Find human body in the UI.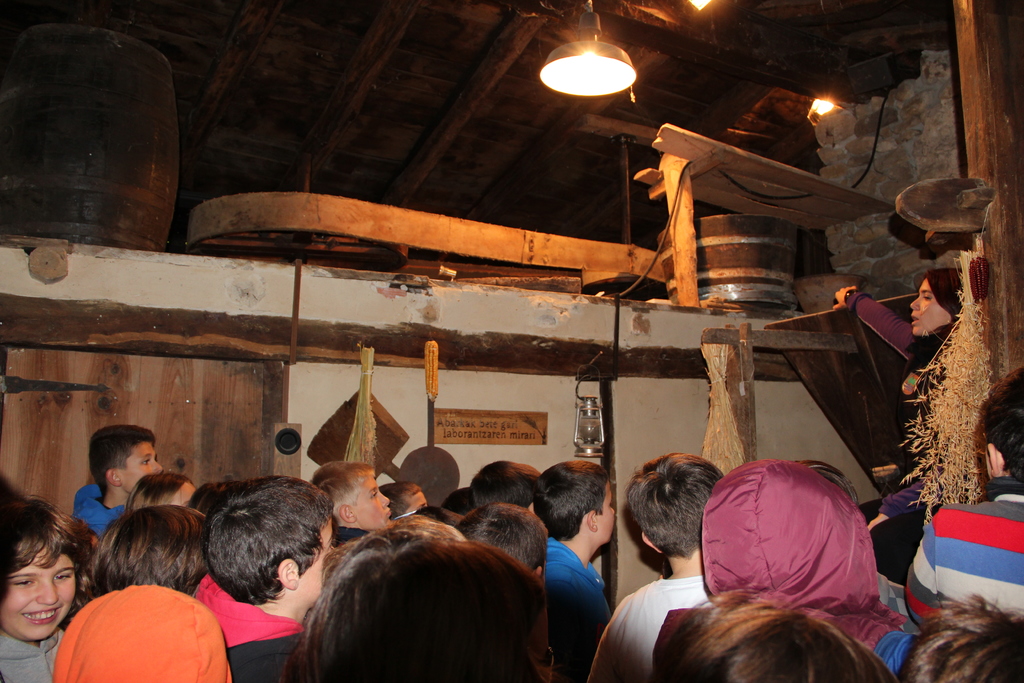
UI element at bbox=[67, 420, 173, 545].
